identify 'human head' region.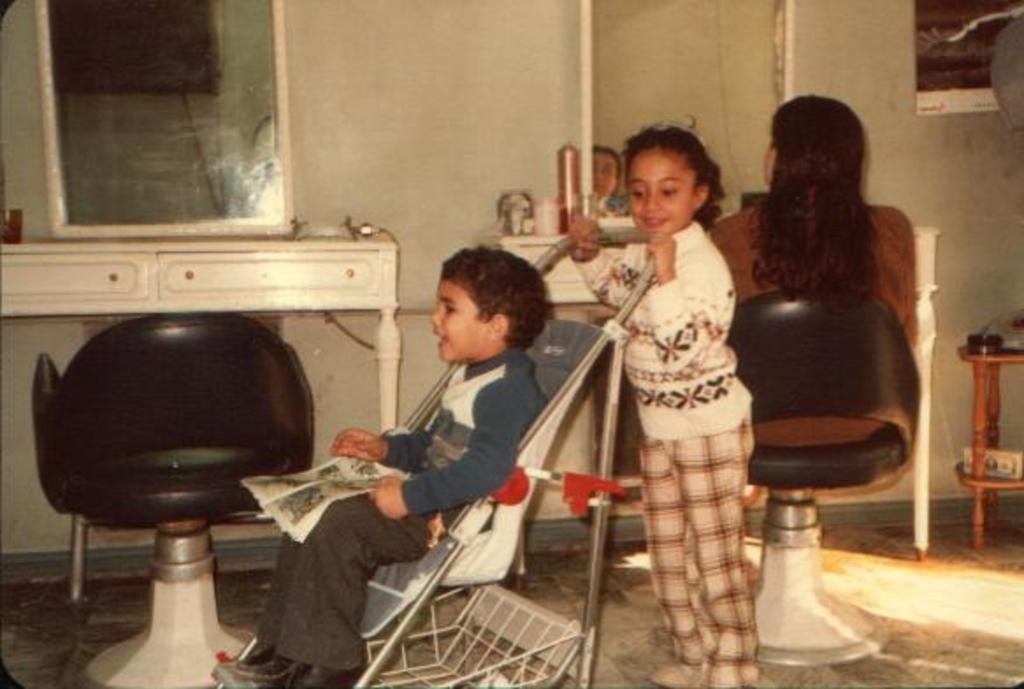
Region: (left=622, top=121, right=717, bottom=236).
